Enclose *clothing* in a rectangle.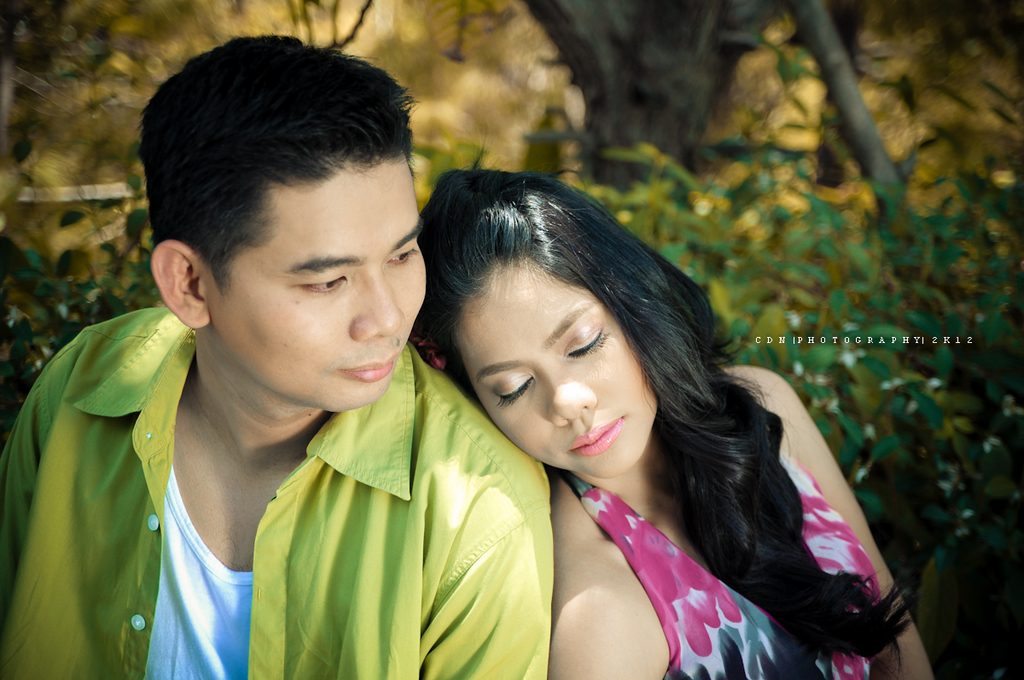
563 476 893 679.
